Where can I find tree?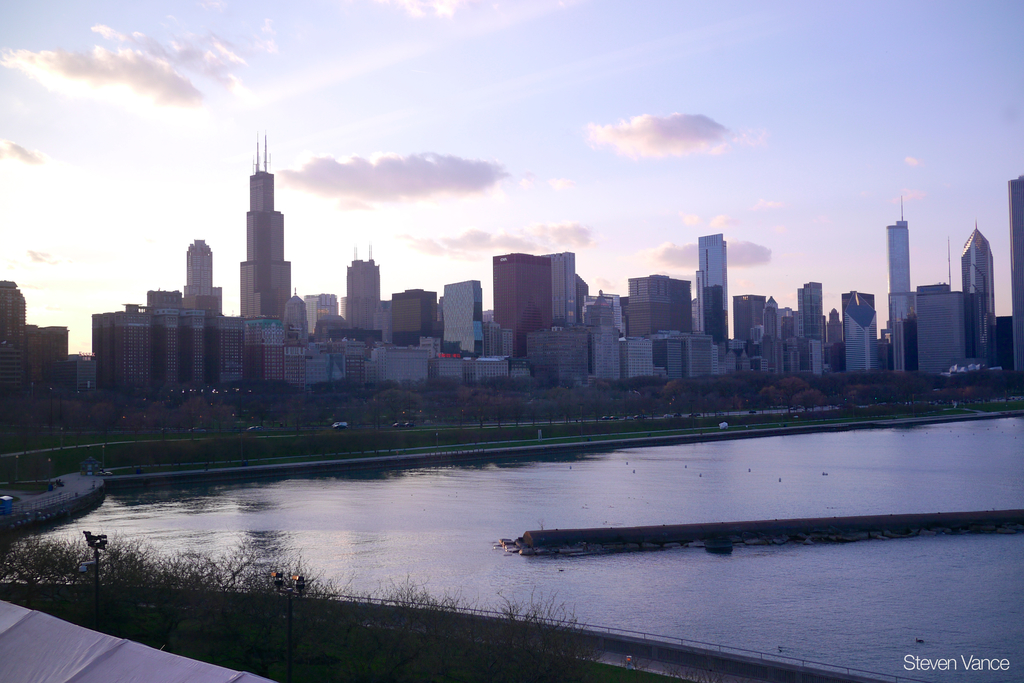
You can find it at 374 383 420 422.
